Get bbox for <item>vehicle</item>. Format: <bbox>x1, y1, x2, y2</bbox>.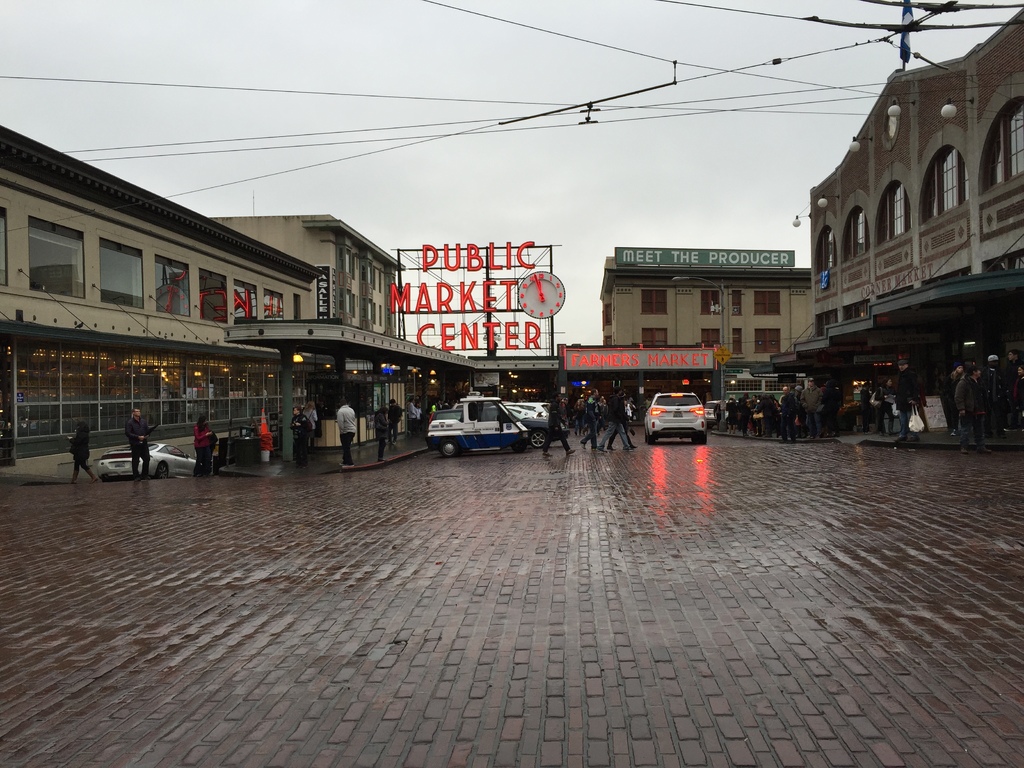
<bbox>93, 442, 196, 479</bbox>.
